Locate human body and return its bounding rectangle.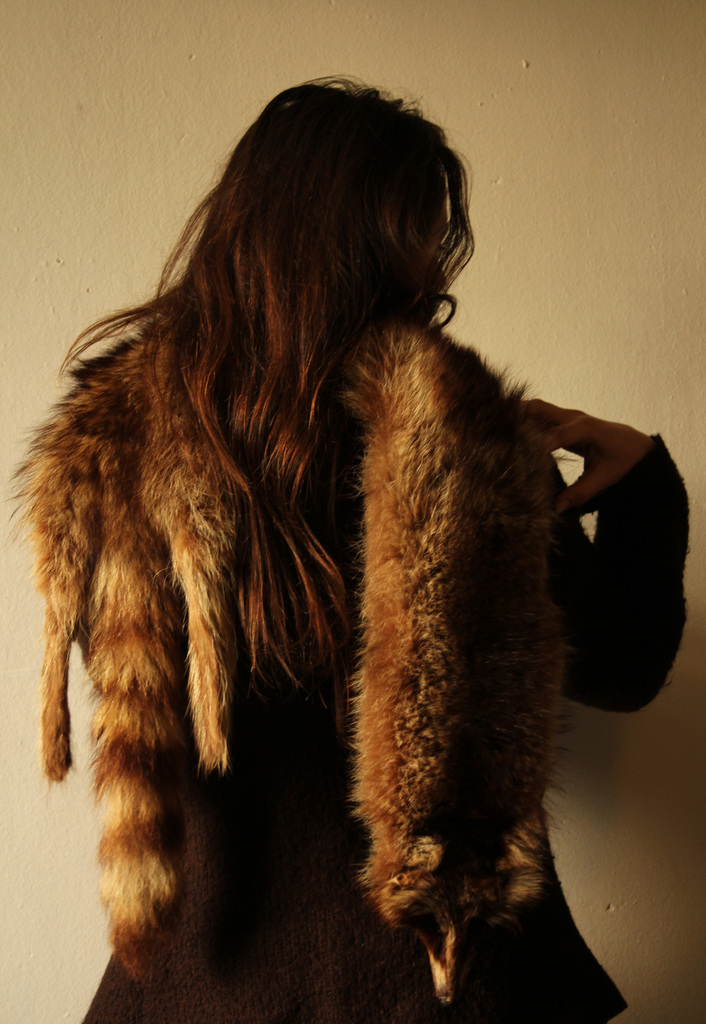
pyautogui.locateOnScreen(3, 131, 638, 1023).
